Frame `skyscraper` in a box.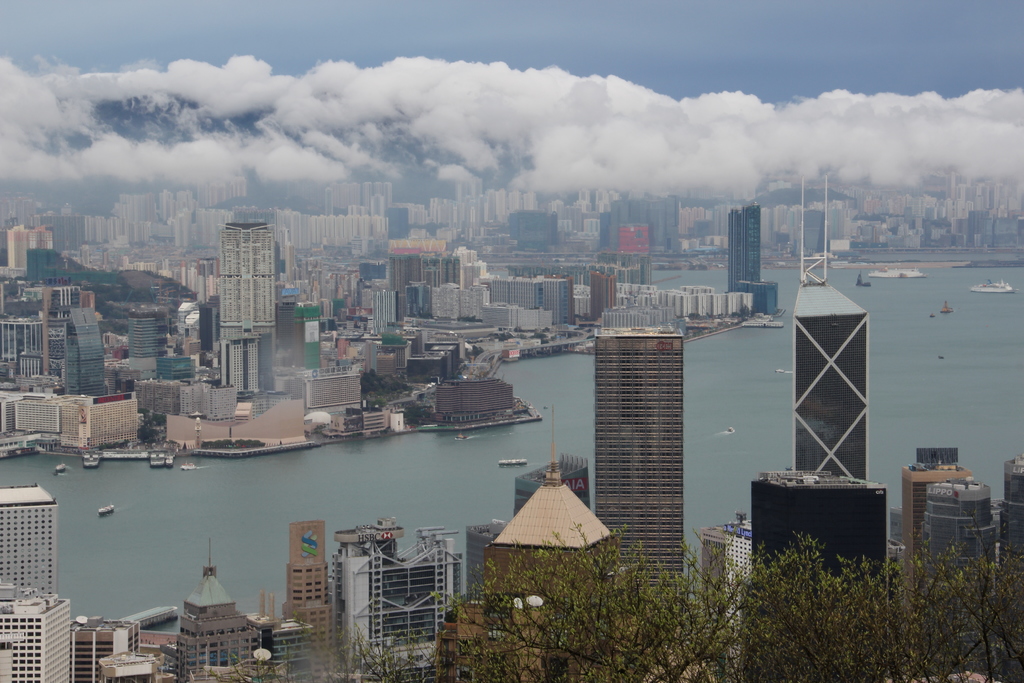
(left=330, top=516, right=467, bottom=682).
